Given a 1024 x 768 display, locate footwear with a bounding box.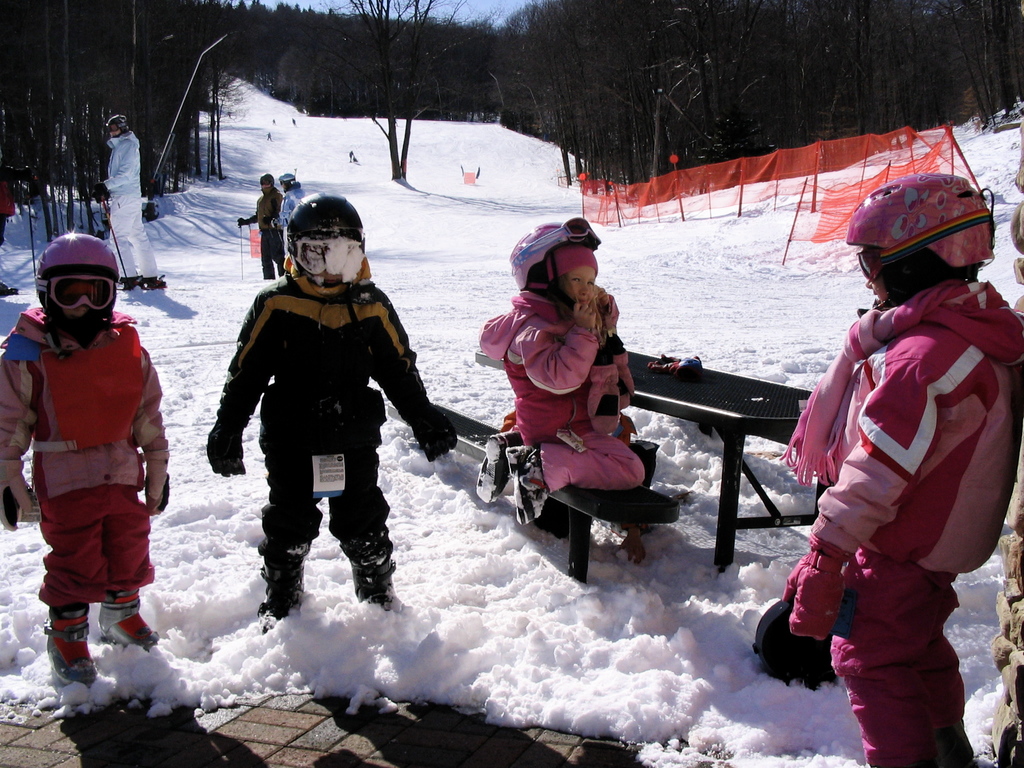
Located: {"x1": 138, "y1": 269, "x2": 170, "y2": 291}.
